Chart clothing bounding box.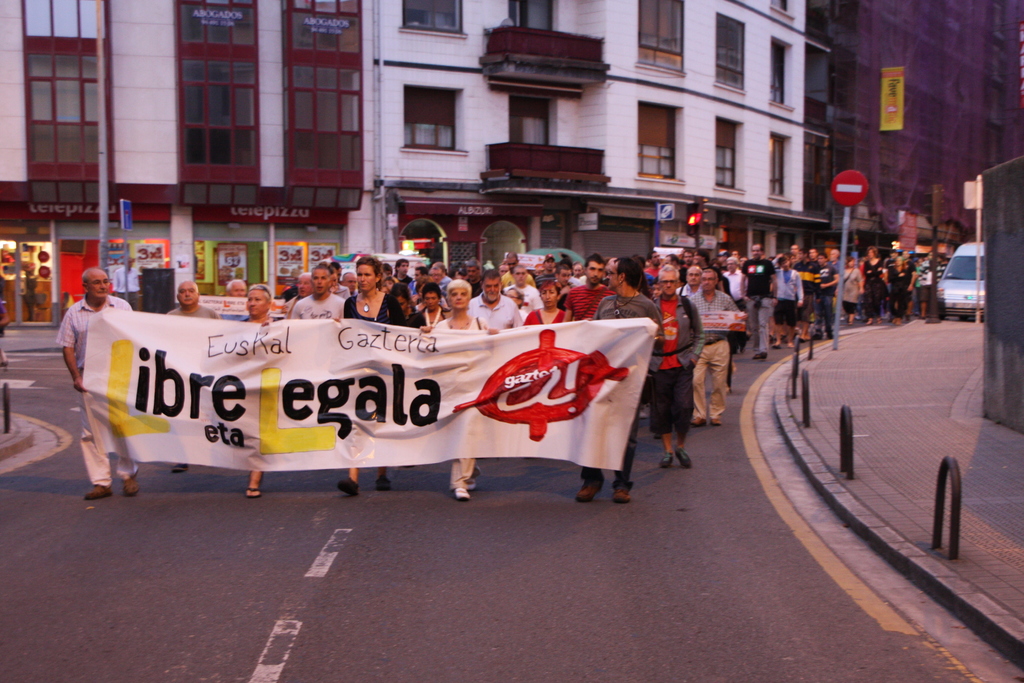
Charted: BBox(513, 283, 540, 306).
